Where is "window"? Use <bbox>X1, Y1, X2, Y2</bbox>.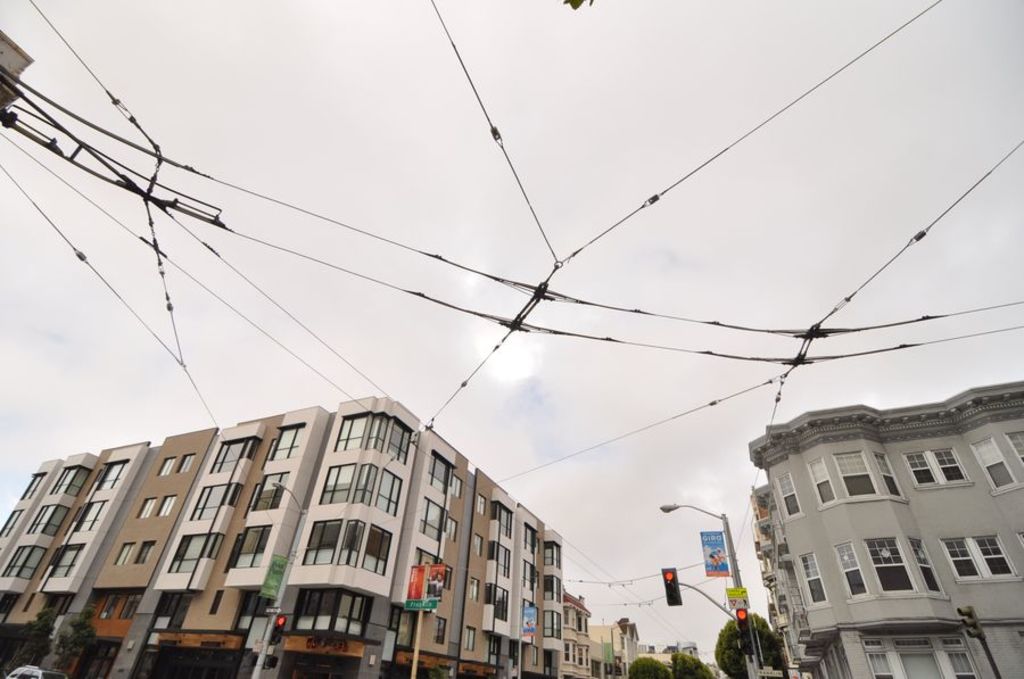
<bbox>250, 474, 286, 517</bbox>.
